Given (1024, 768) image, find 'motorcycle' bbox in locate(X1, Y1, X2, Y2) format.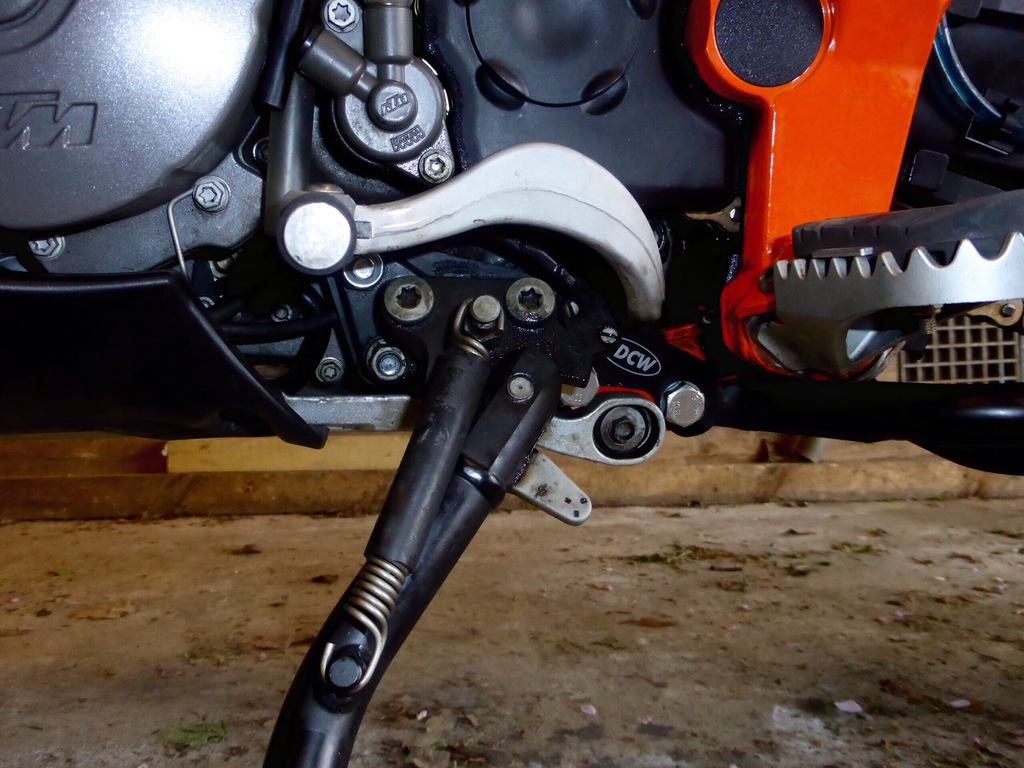
locate(32, 0, 1023, 767).
